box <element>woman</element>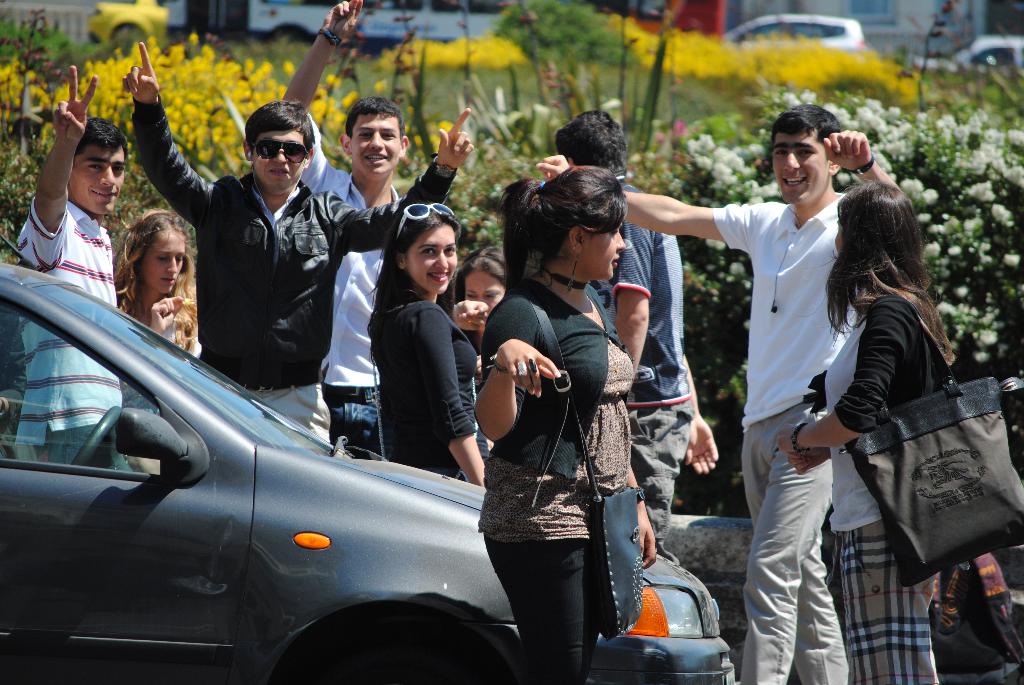
select_region(452, 252, 508, 366)
